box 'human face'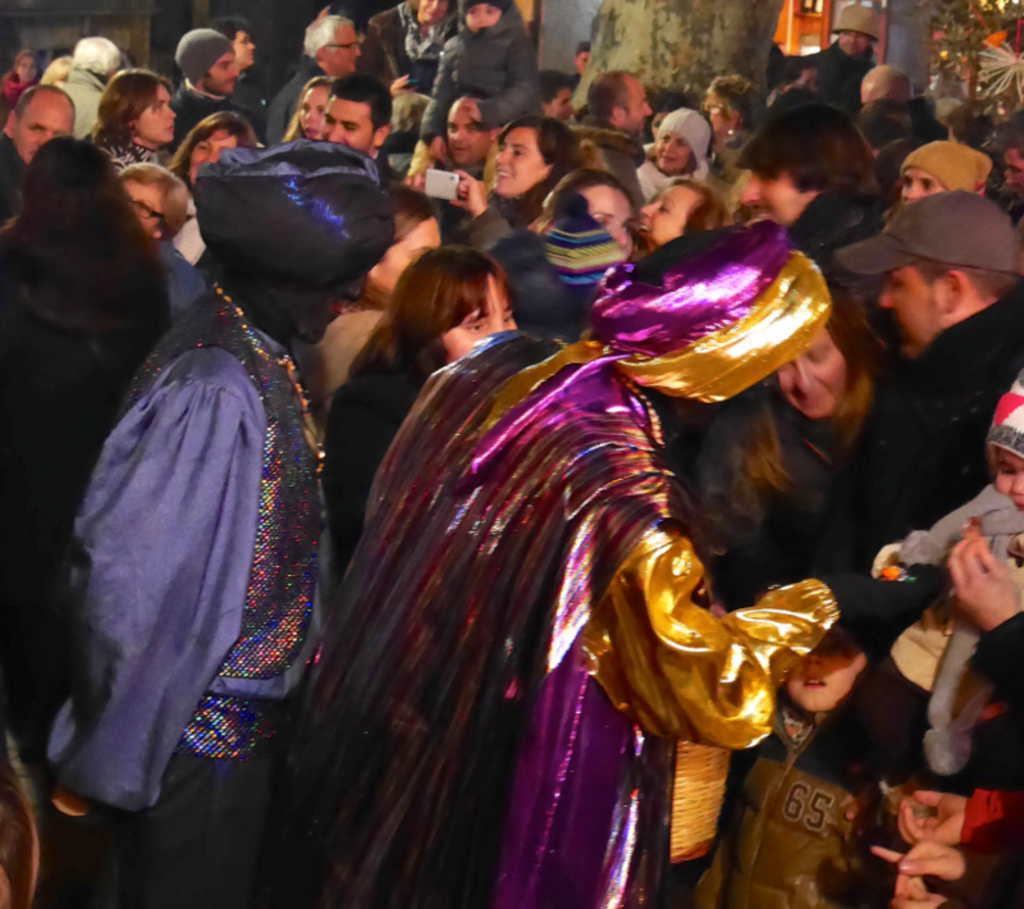
rect(777, 329, 847, 416)
